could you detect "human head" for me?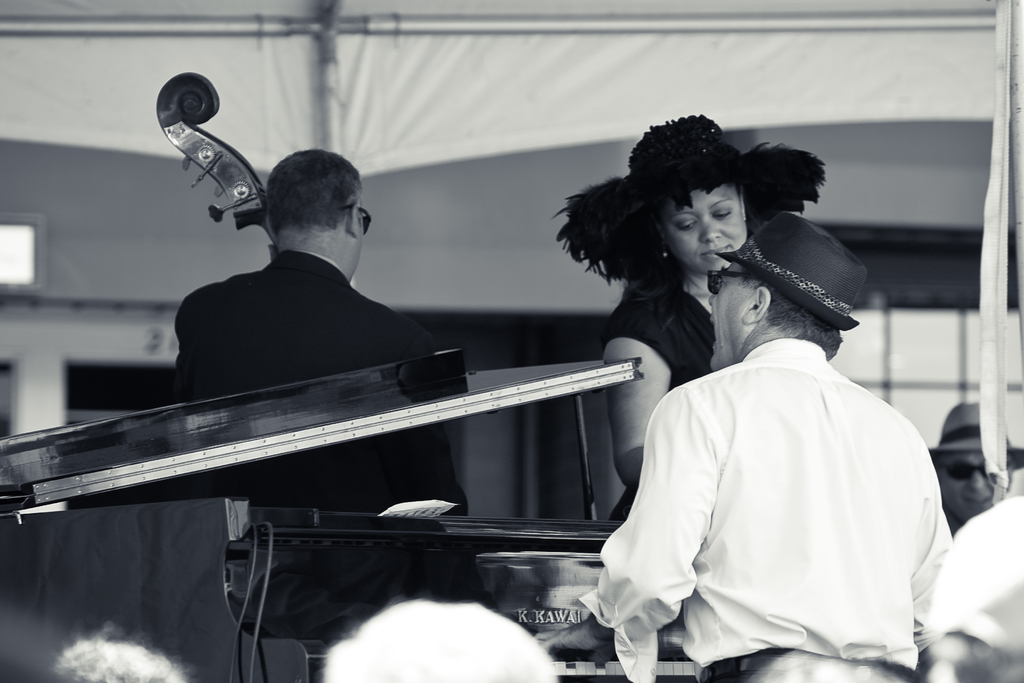
Detection result: Rect(937, 407, 1013, 511).
